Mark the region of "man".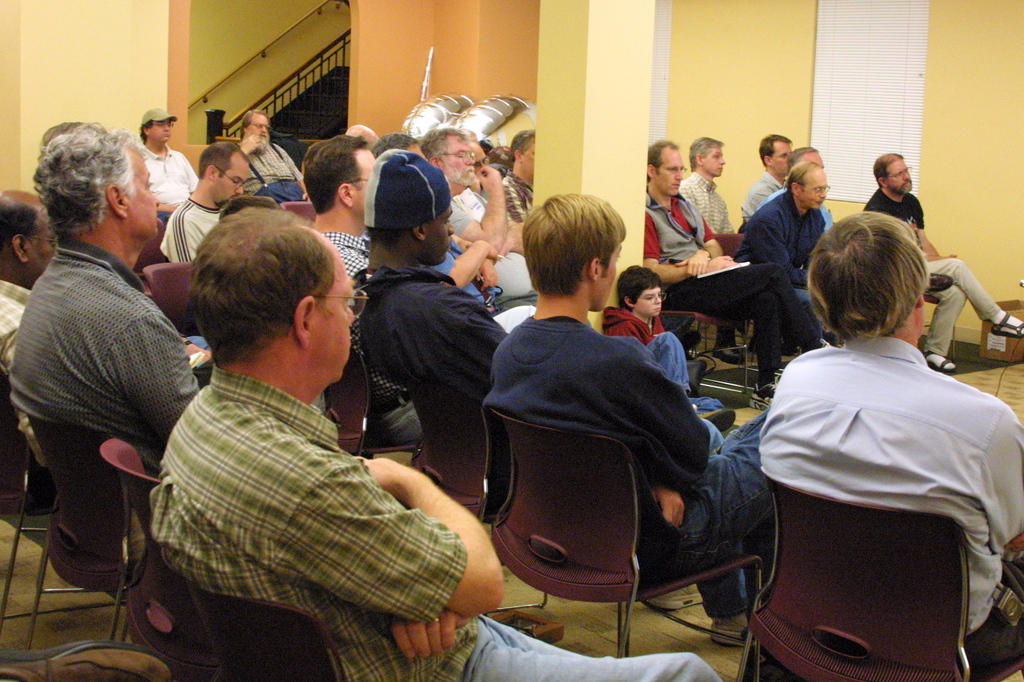
Region: (312, 136, 420, 446).
